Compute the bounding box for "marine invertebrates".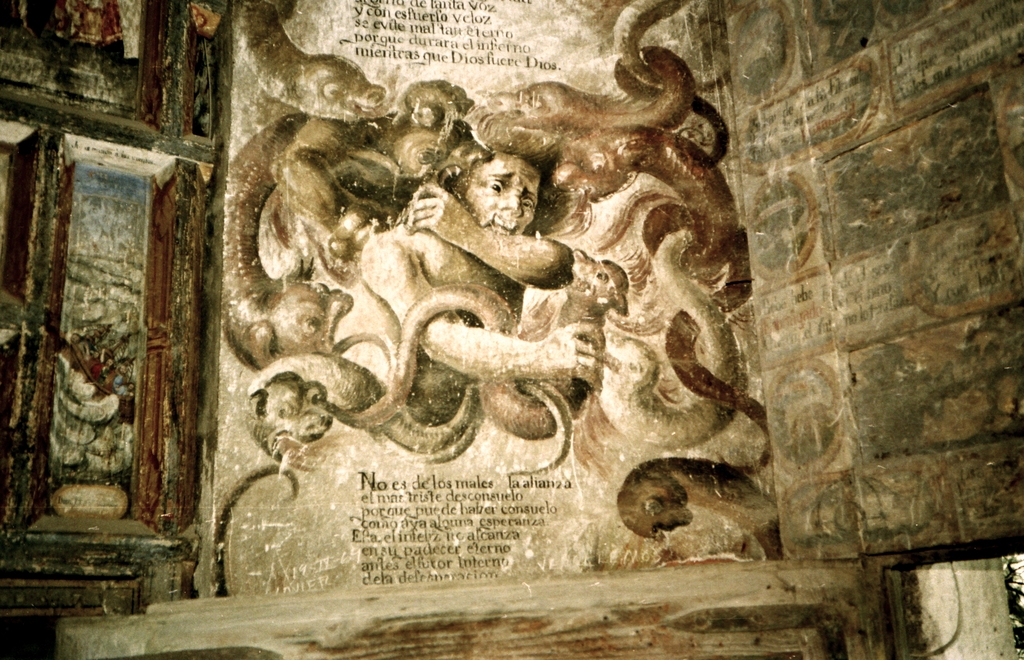
x1=579 y1=201 x2=755 y2=449.
